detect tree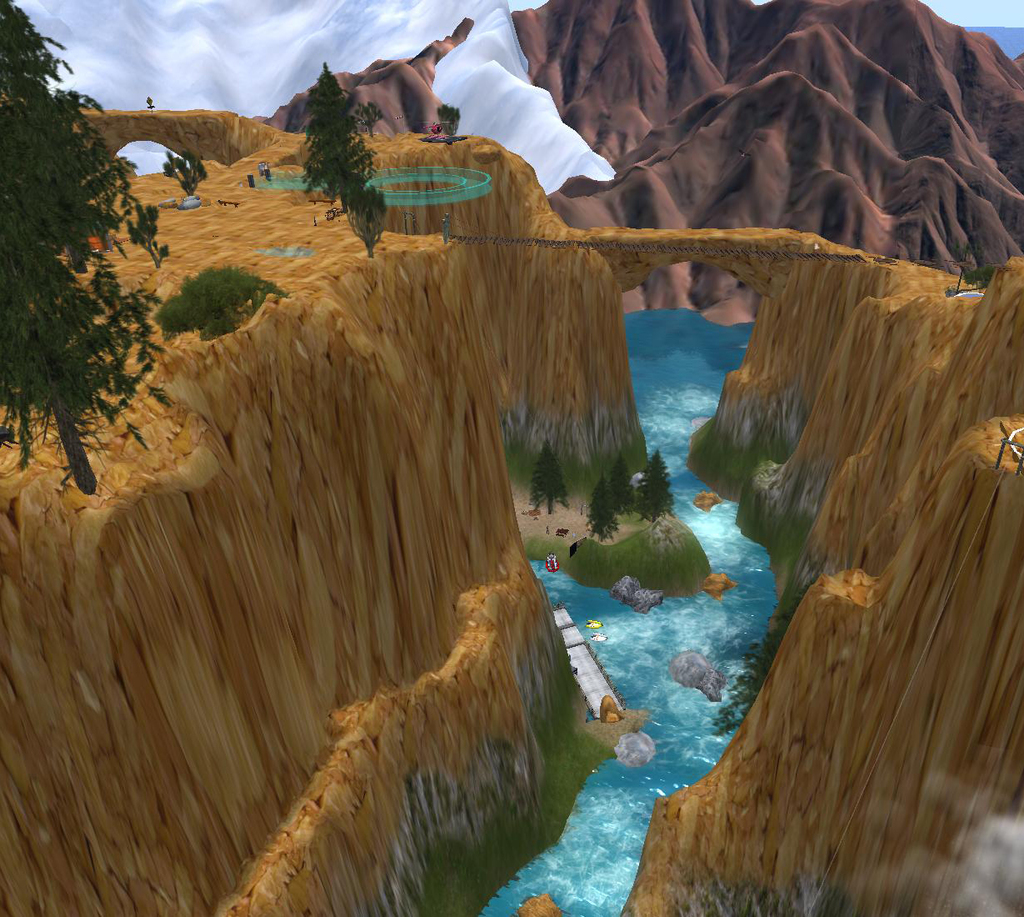
0/0/201/508
